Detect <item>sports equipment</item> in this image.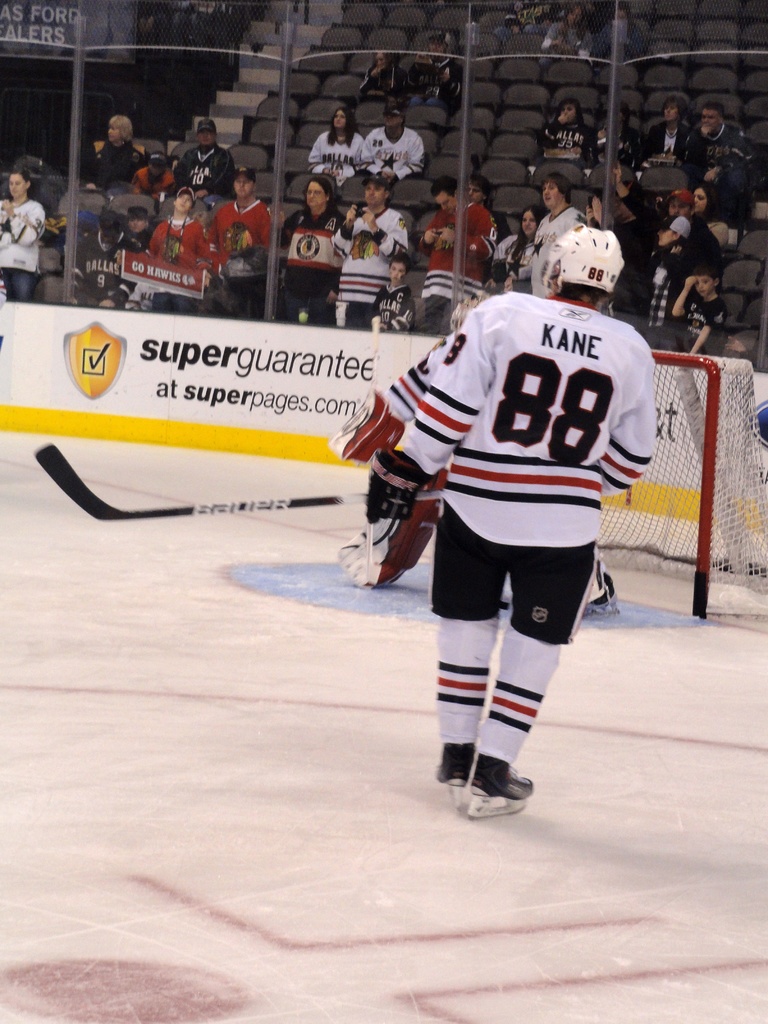
Detection: 436/744/472/809.
